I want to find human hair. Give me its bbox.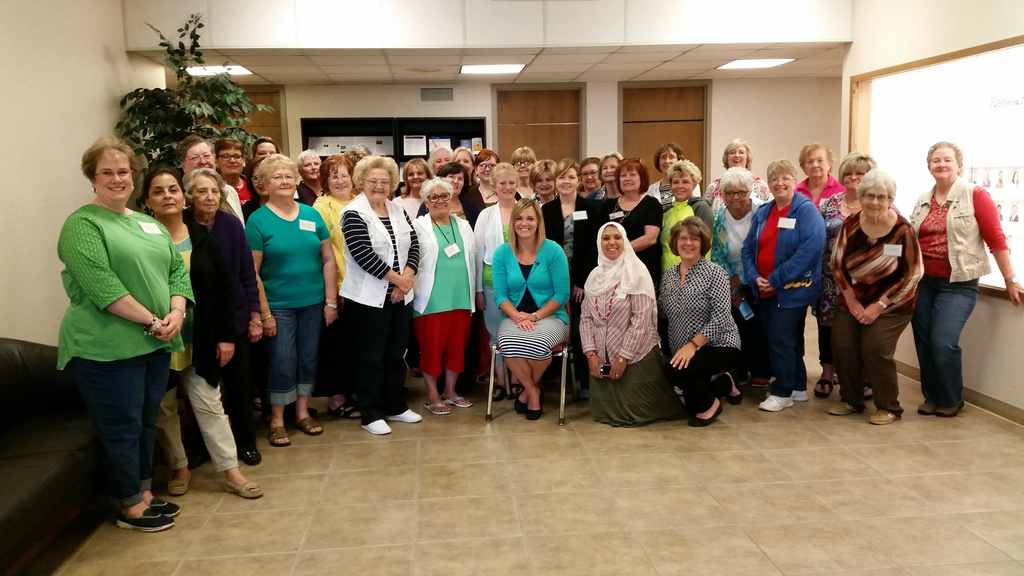
[652,140,684,172].
